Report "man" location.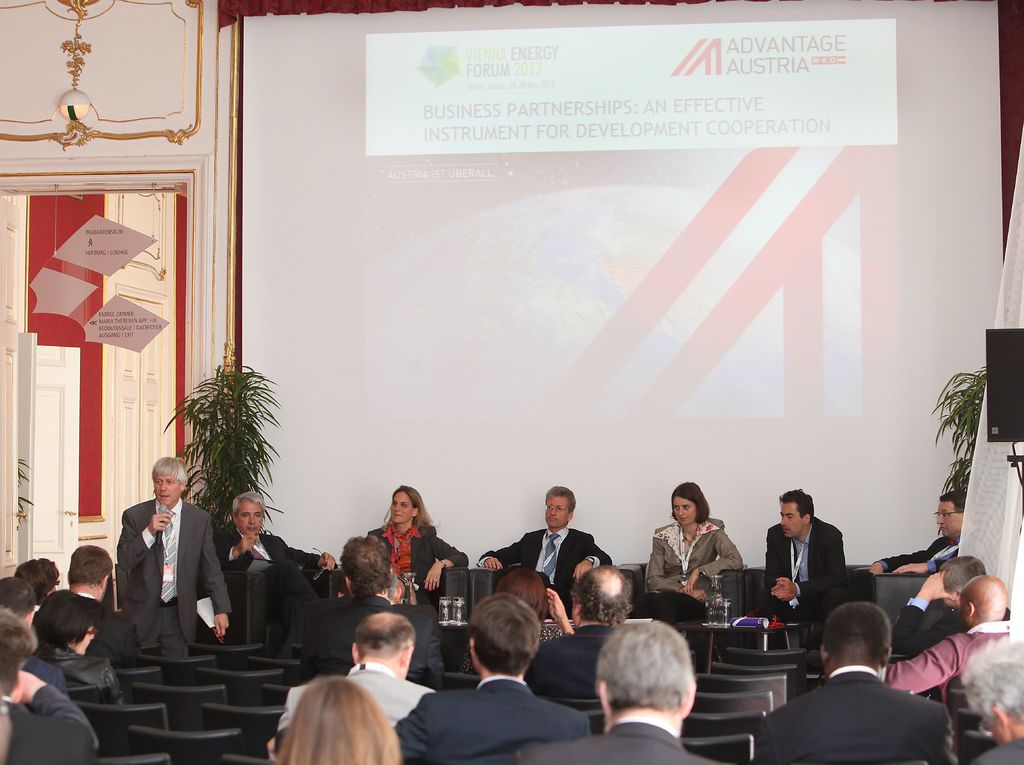
Report: (left=872, top=574, right=1021, bottom=716).
